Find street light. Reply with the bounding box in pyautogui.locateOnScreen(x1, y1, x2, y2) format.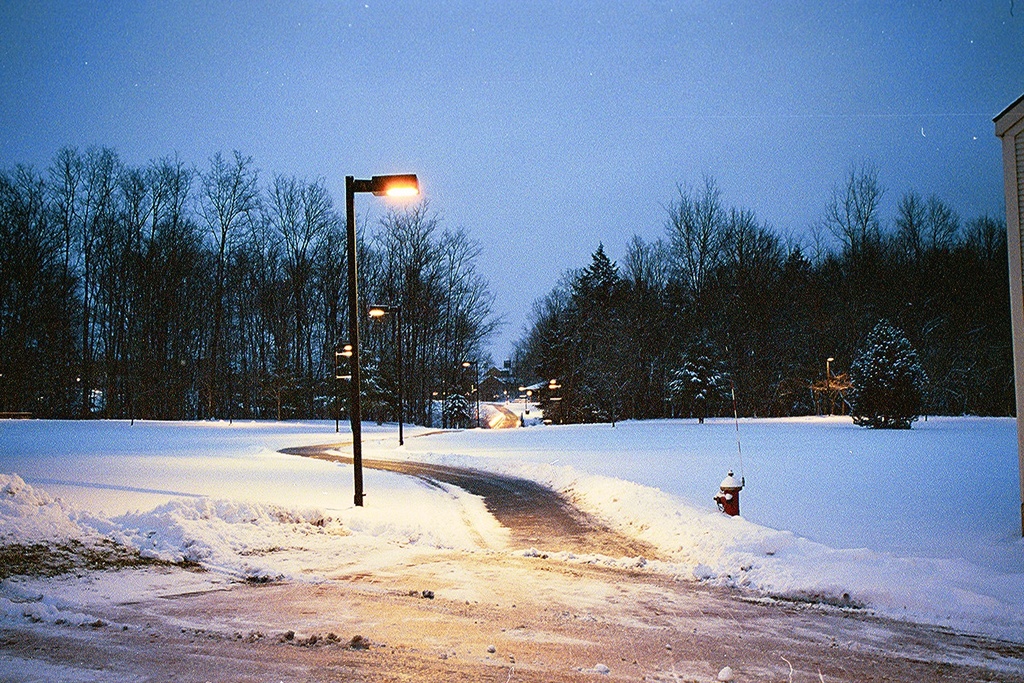
pyautogui.locateOnScreen(459, 357, 482, 420).
